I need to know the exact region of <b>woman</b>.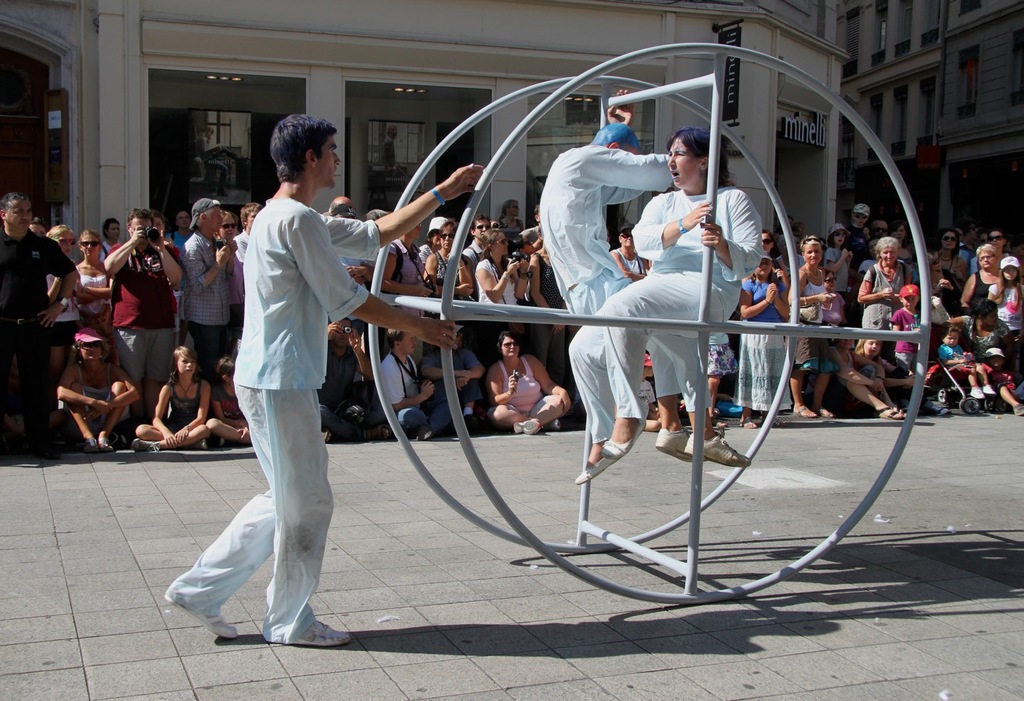
Region: <region>857, 233, 916, 351</region>.
